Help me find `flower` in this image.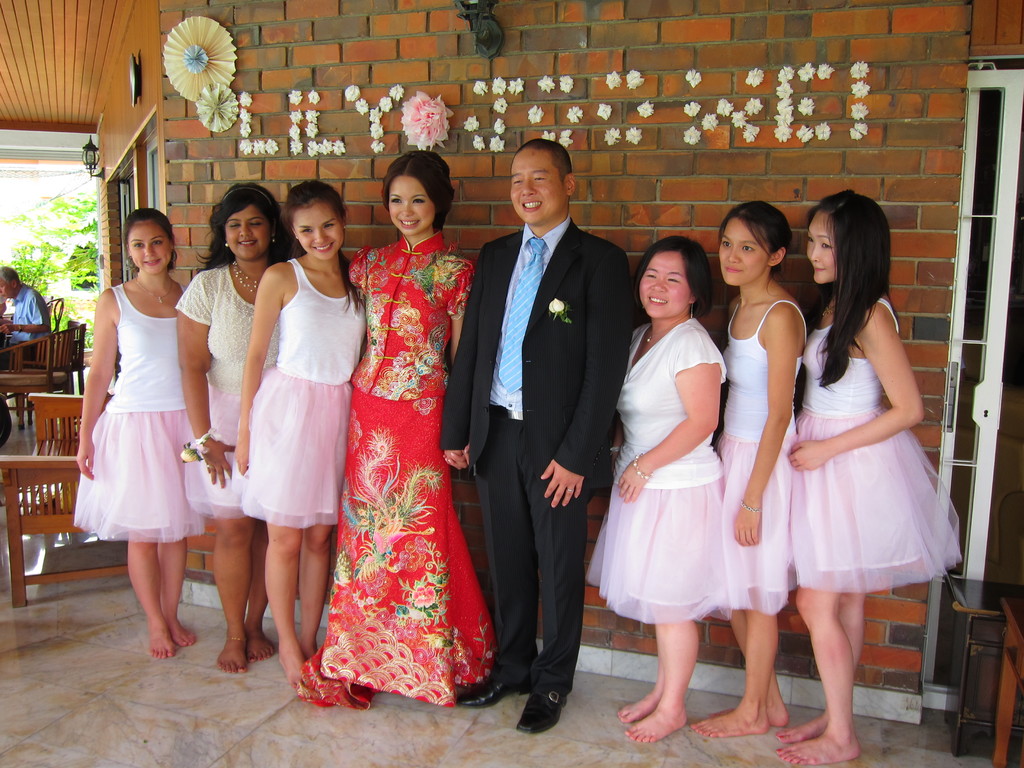
Found it: detection(287, 109, 304, 124).
